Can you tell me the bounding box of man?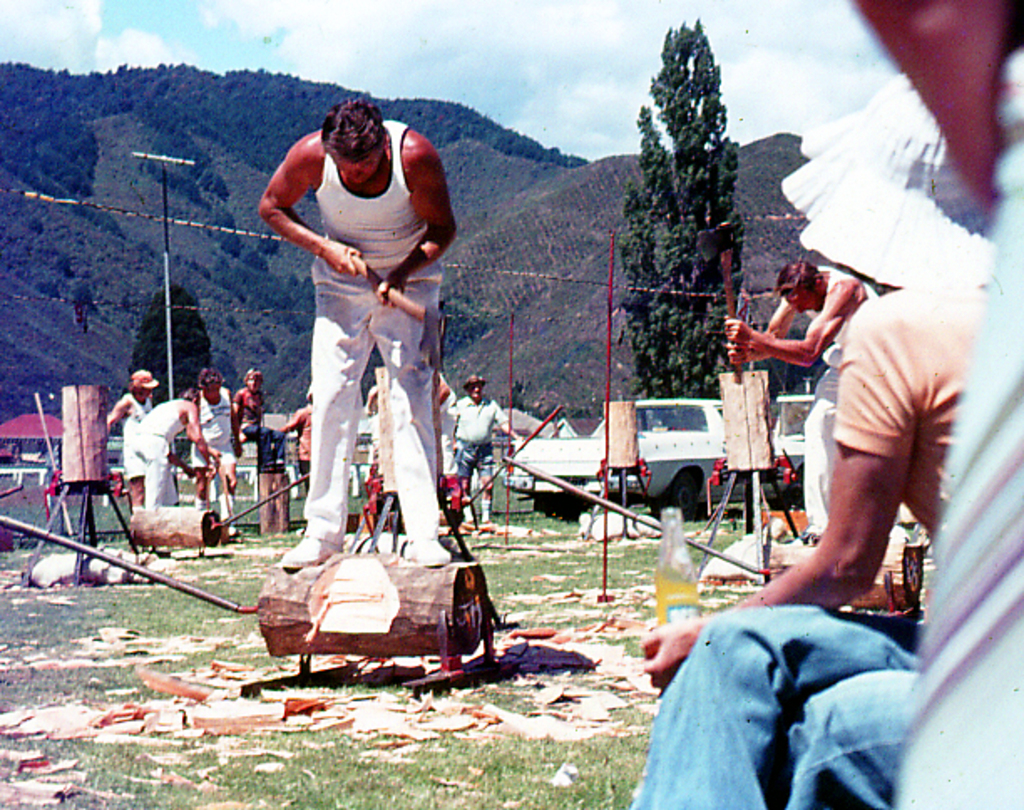
<box>728,258,887,537</box>.
